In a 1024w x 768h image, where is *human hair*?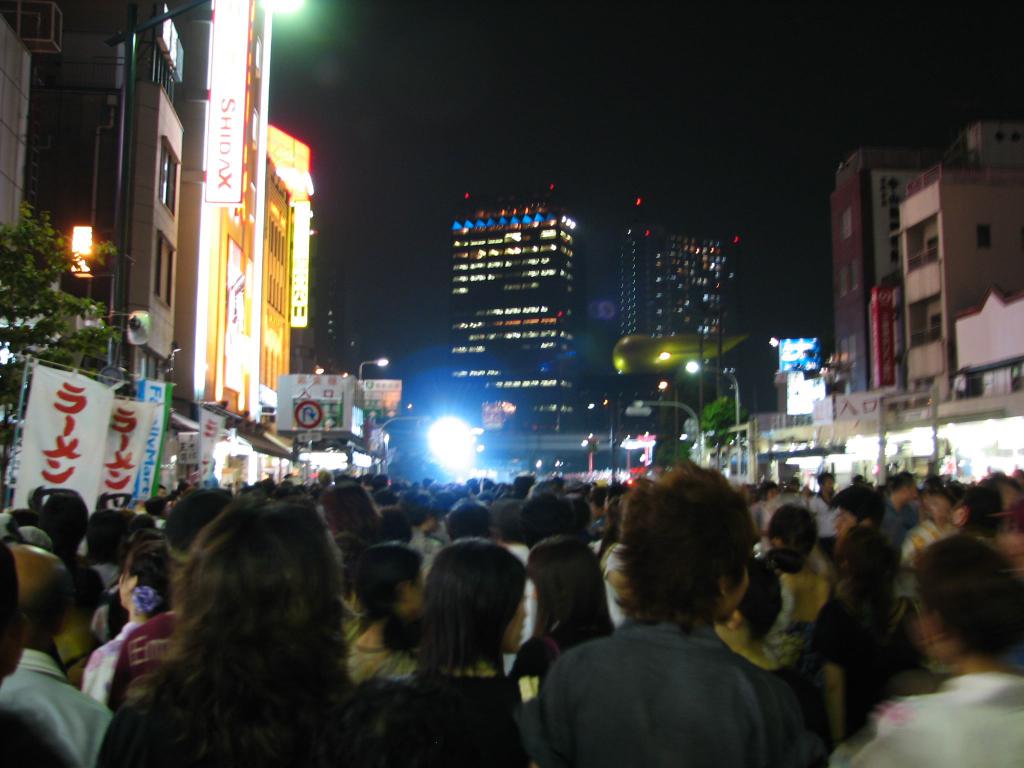
(left=121, top=494, right=350, bottom=755).
